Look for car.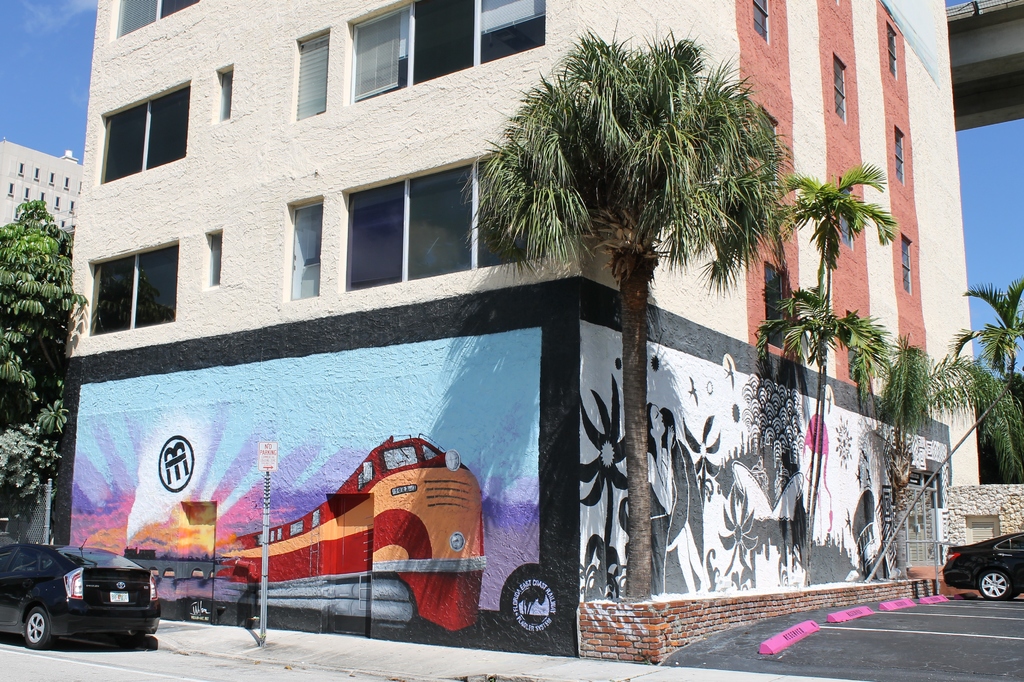
Found: [3,534,164,656].
